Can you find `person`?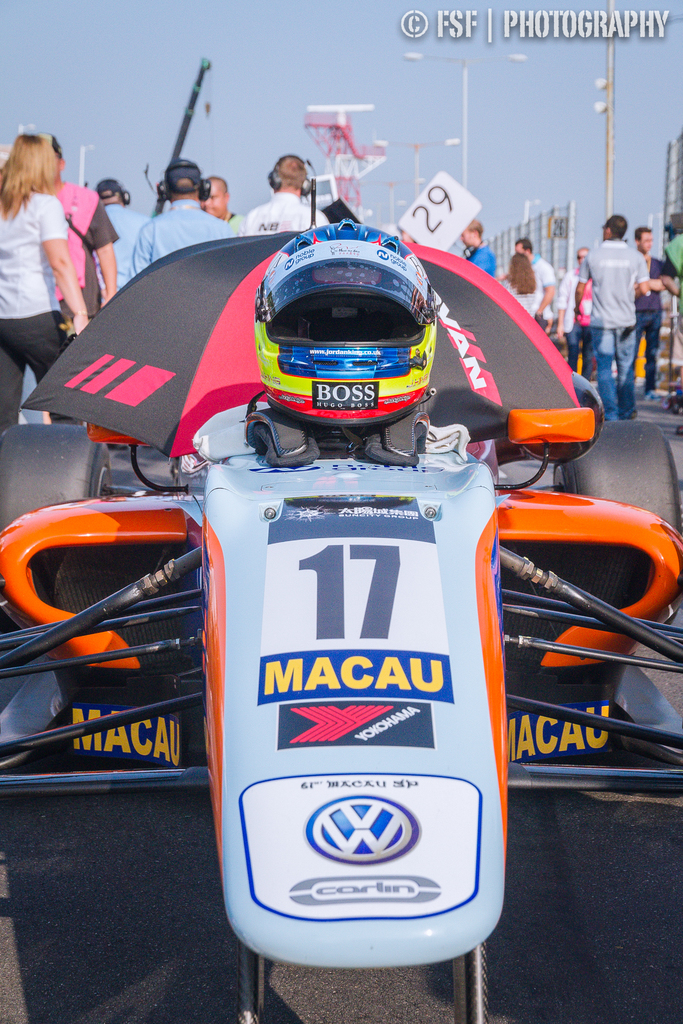
Yes, bounding box: {"left": 516, "top": 242, "right": 575, "bottom": 354}.
